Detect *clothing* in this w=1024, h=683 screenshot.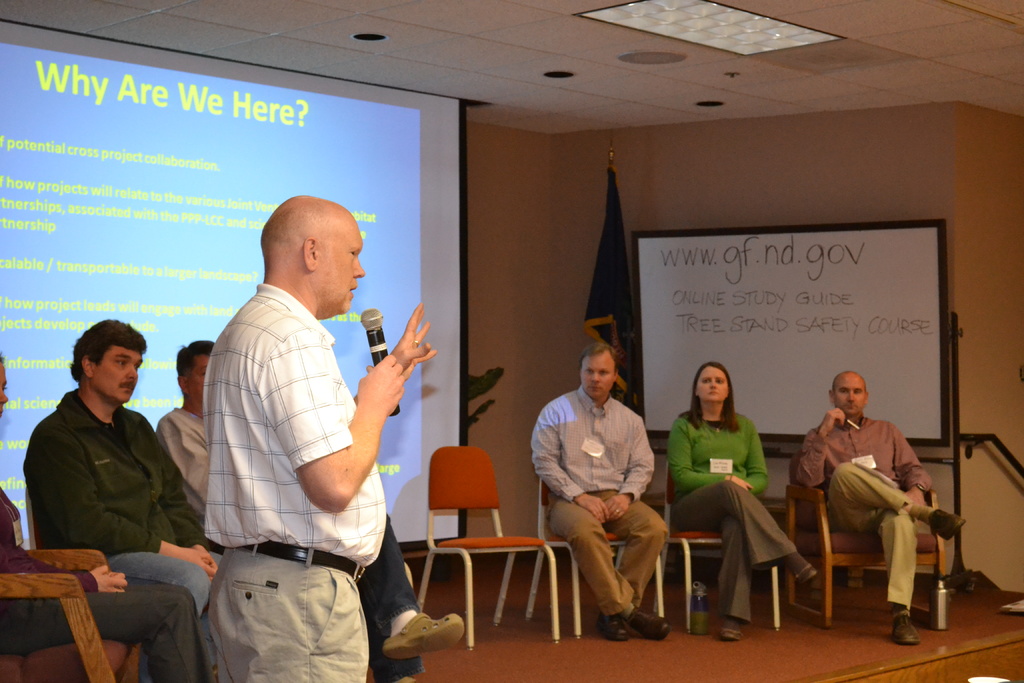
Detection: <box>677,475,798,619</box>.
